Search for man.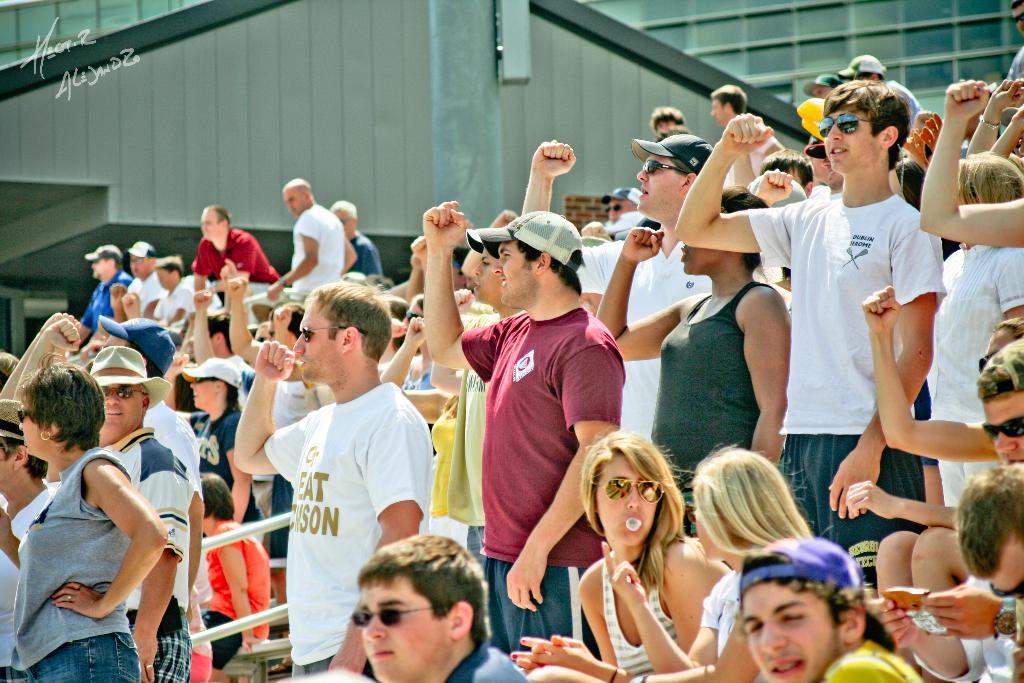
Found at locate(66, 245, 134, 355).
